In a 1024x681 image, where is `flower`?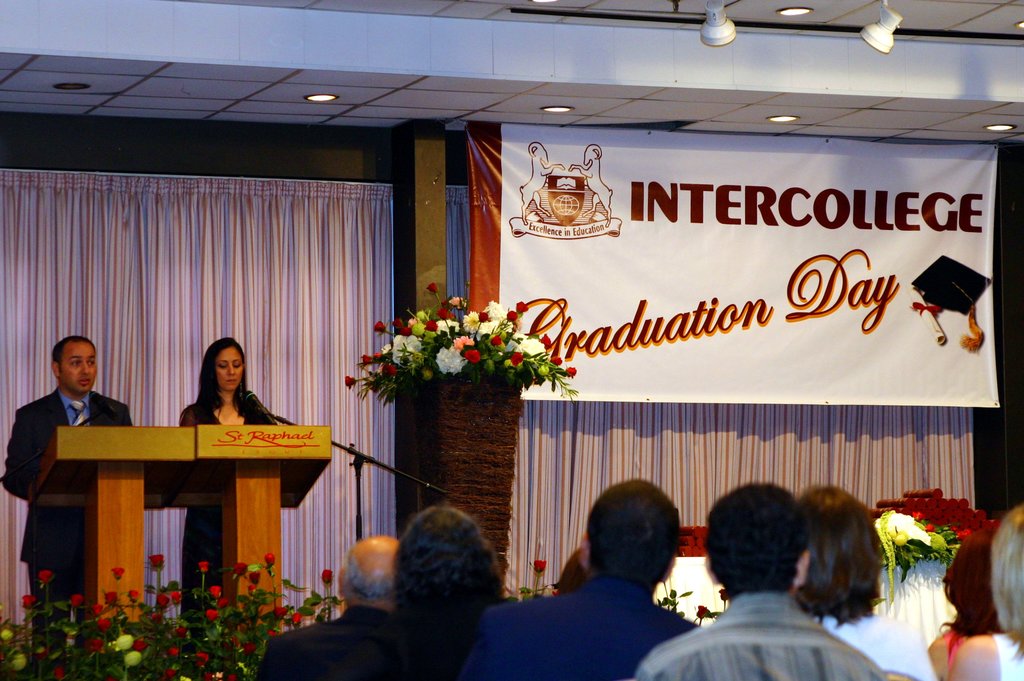
select_region(0, 631, 15, 642).
